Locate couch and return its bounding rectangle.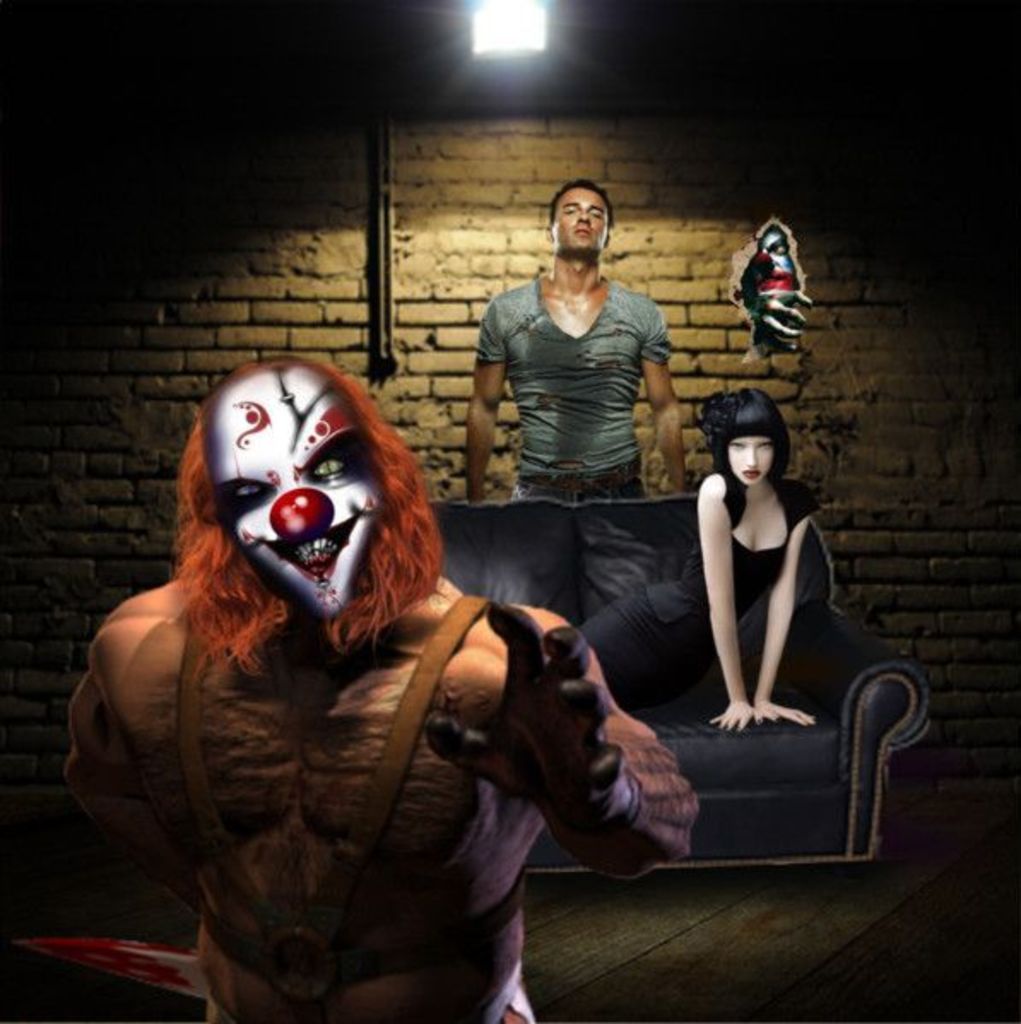
(429,496,930,874).
